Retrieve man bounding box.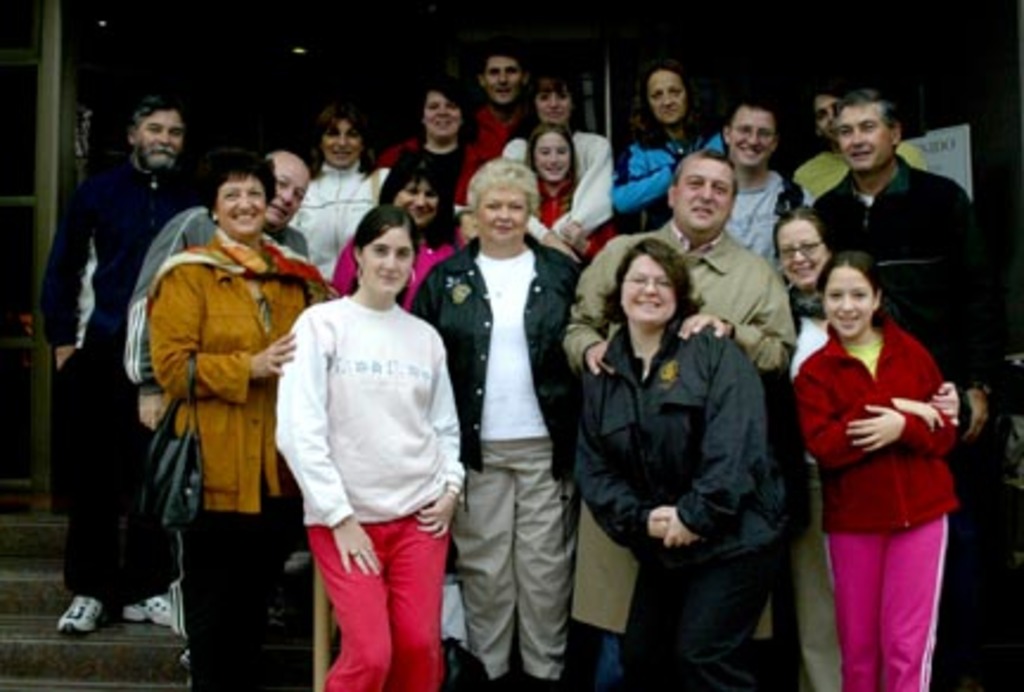
Bounding box: [467, 40, 536, 152].
